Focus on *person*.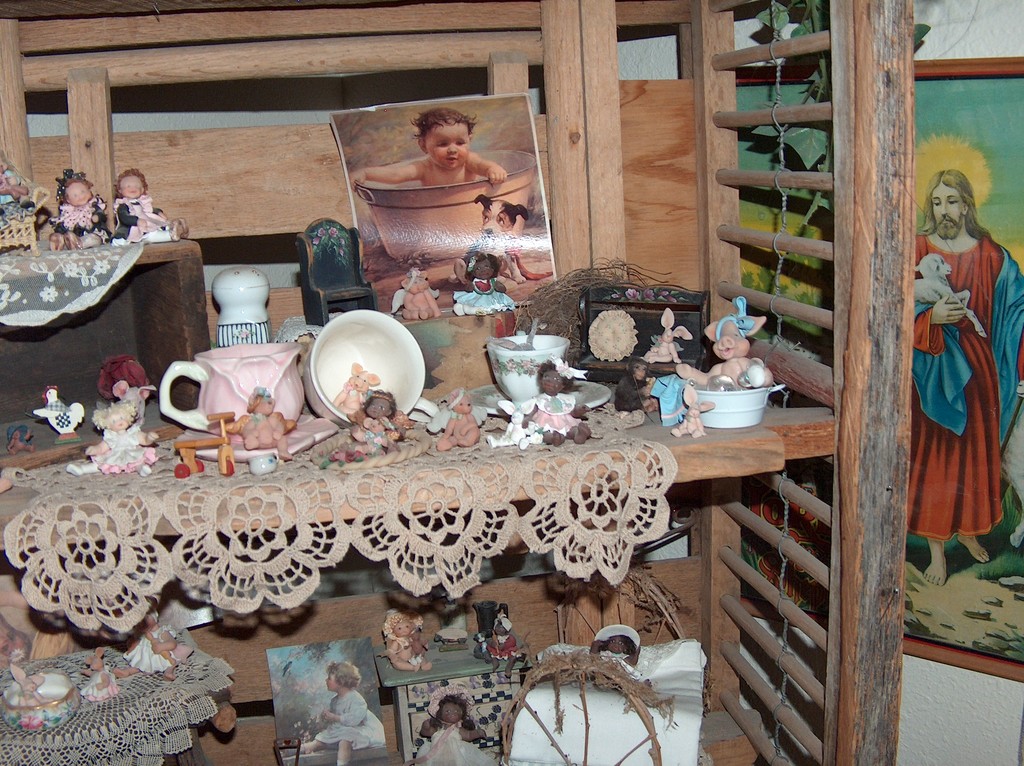
Focused at select_region(302, 657, 387, 765).
